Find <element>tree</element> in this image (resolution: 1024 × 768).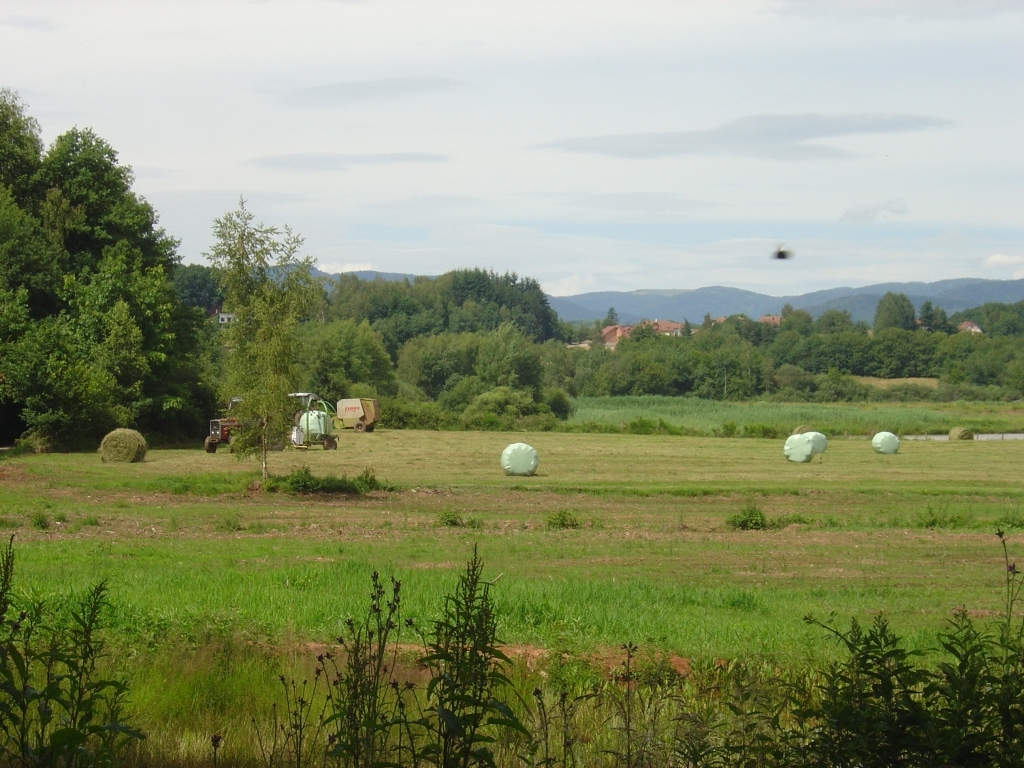
927/298/960/341.
